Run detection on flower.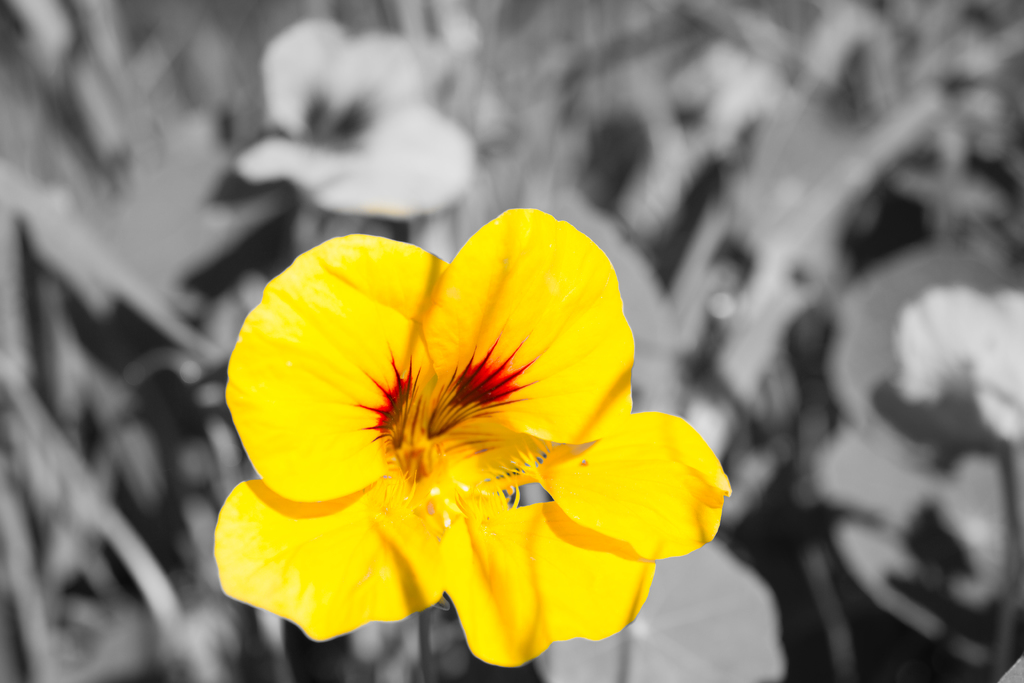
Result: left=184, top=183, right=739, bottom=670.
